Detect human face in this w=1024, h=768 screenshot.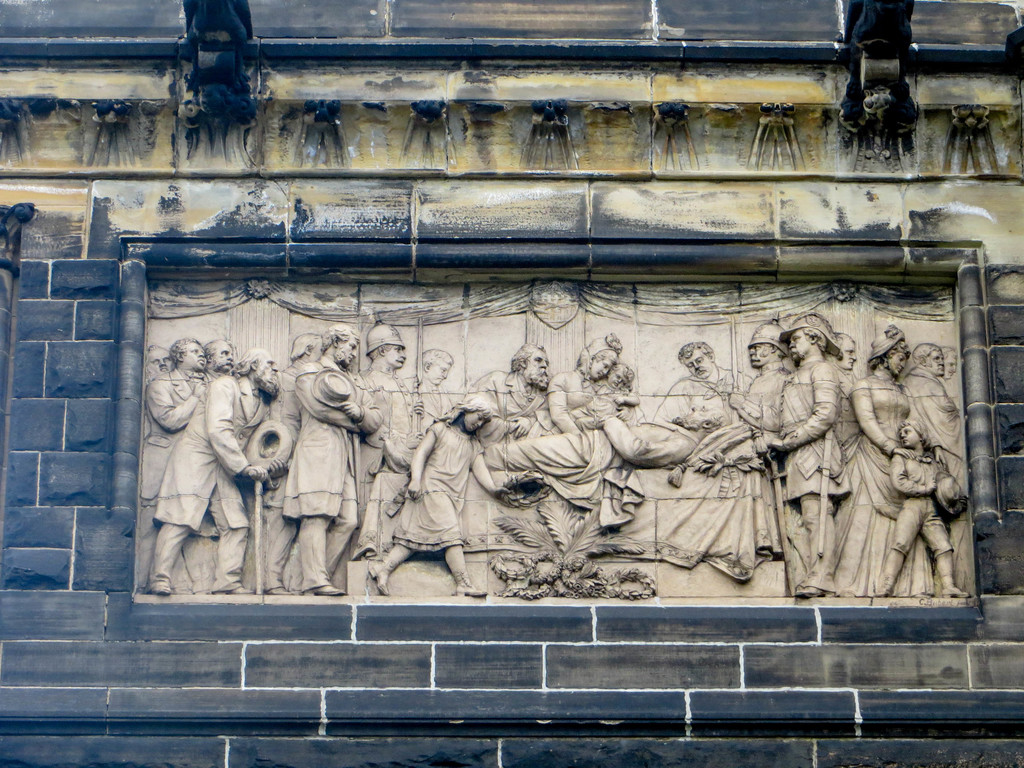
Detection: x1=252 y1=353 x2=277 y2=397.
